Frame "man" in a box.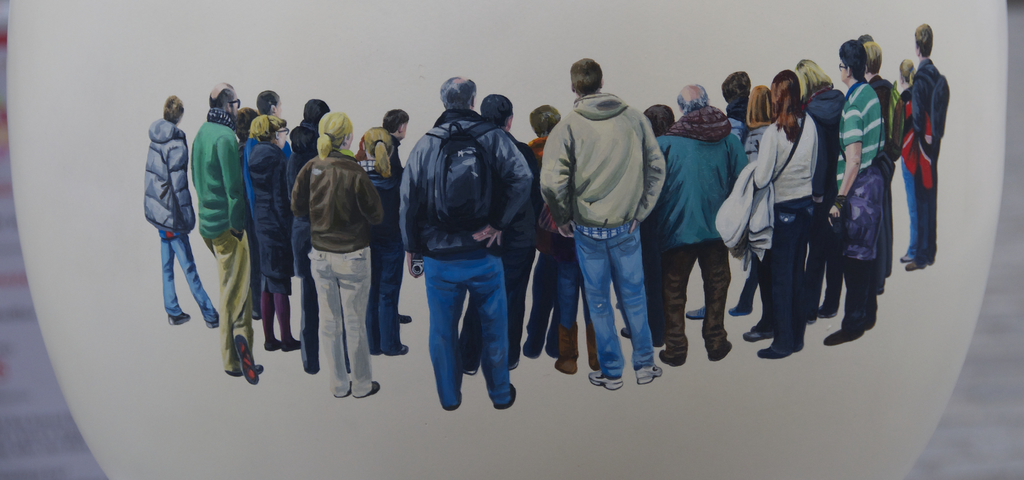
detection(645, 83, 754, 371).
